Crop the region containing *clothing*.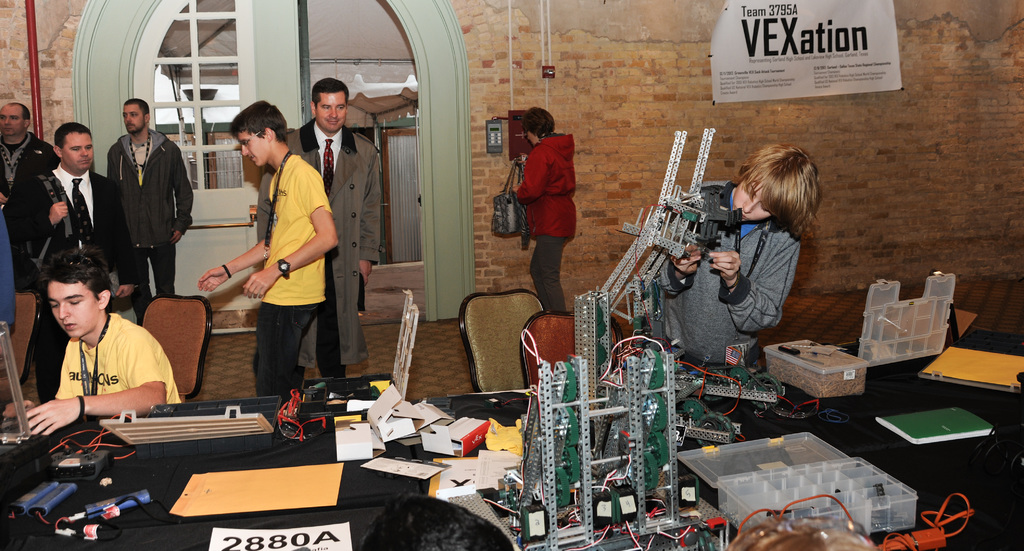
Crop region: locate(20, 291, 174, 438).
